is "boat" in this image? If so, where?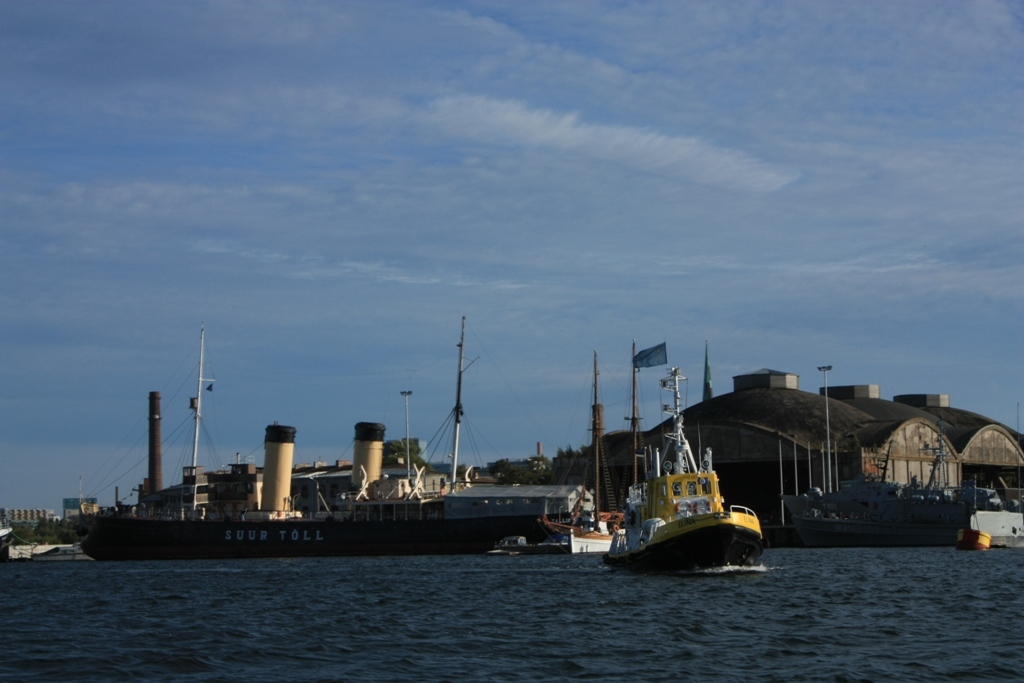
Yes, at x1=593 y1=455 x2=802 y2=573.
